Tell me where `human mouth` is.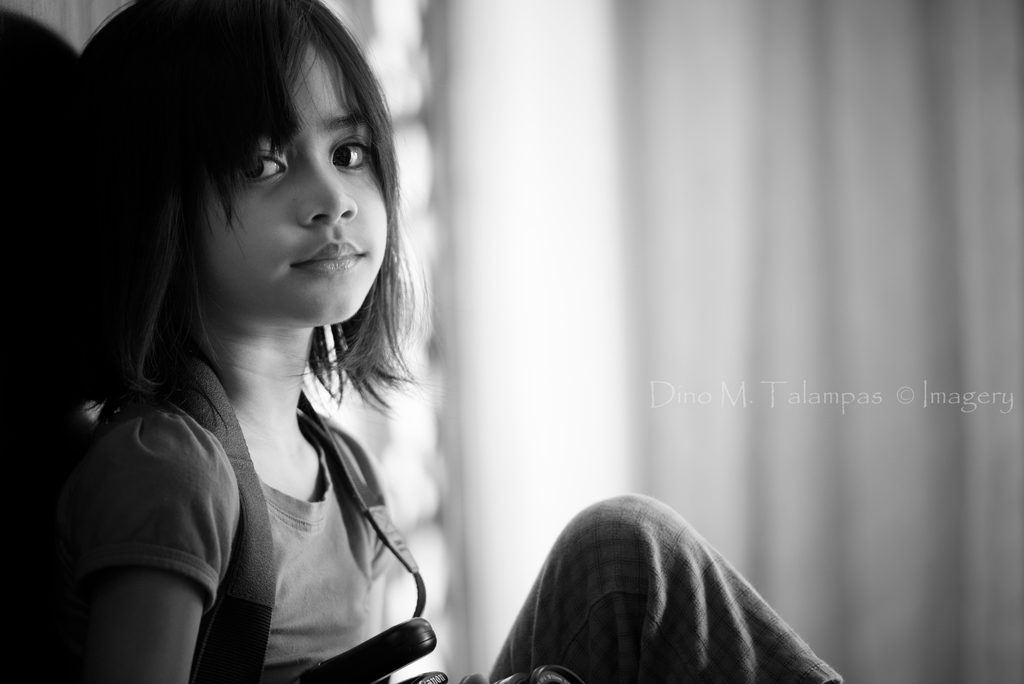
`human mouth` is at [294,243,367,275].
